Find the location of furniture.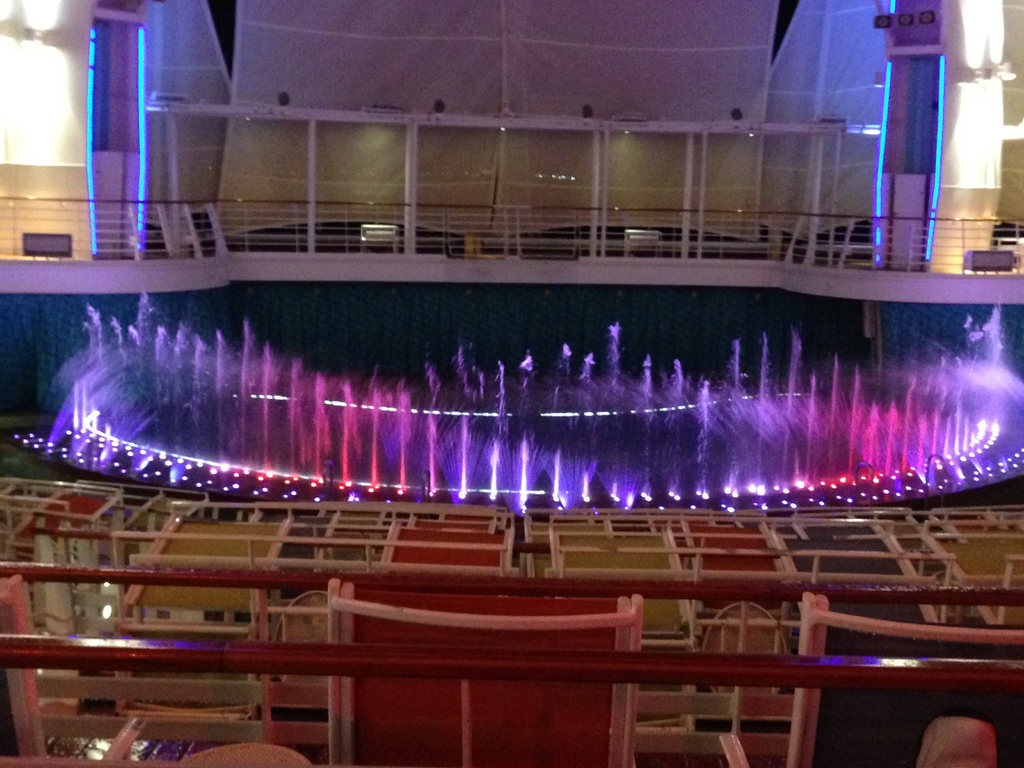
Location: rect(325, 579, 637, 767).
